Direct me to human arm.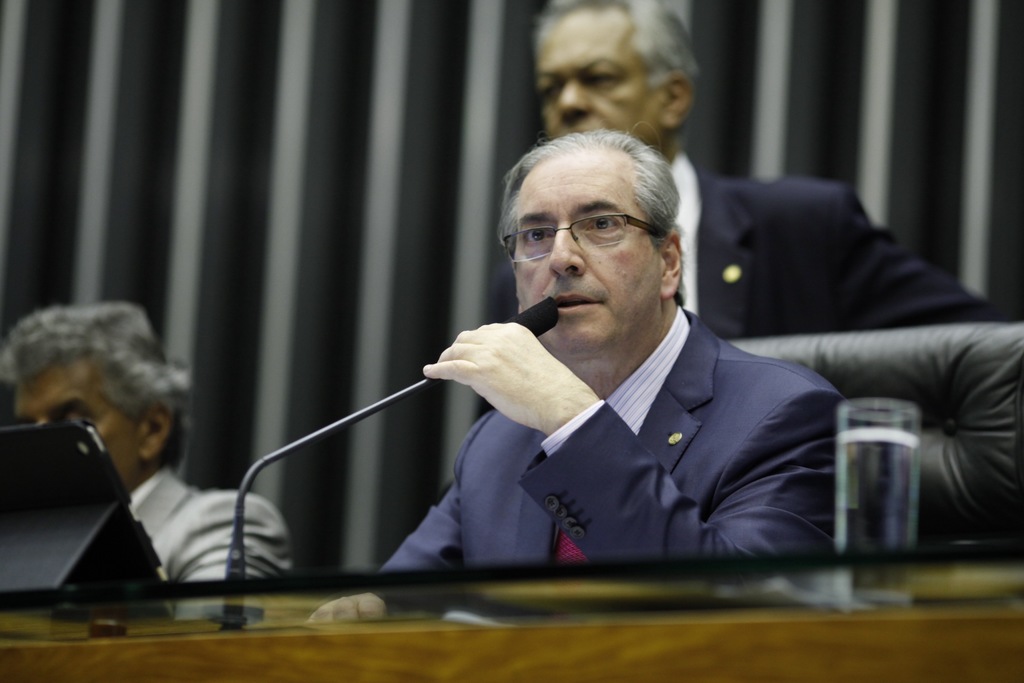
Direction: [842, 181, 1006, 334].
